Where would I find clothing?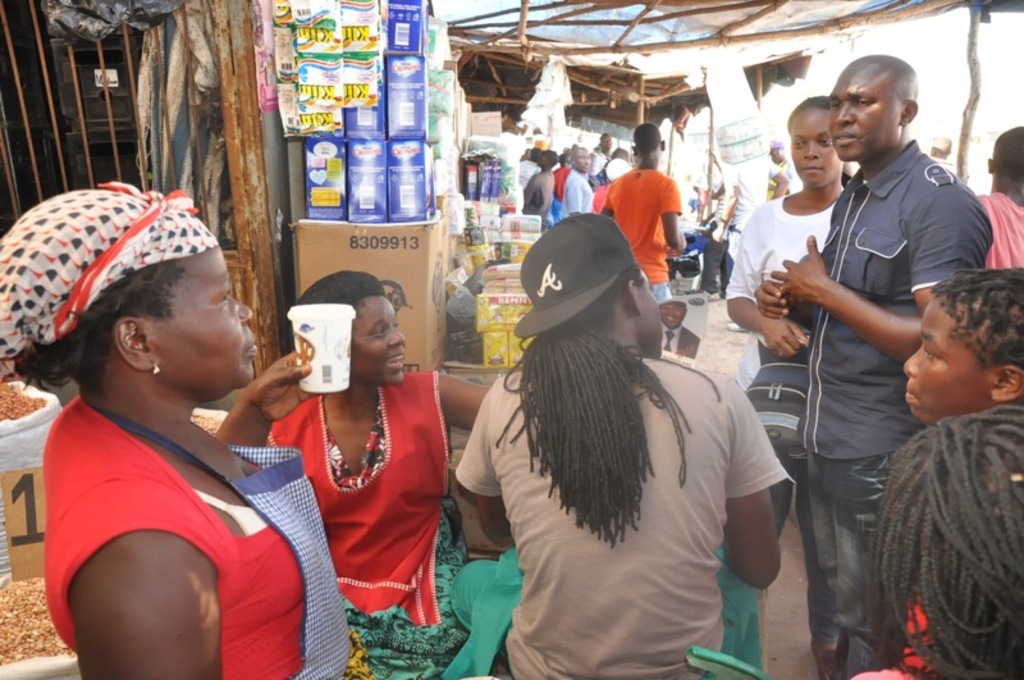
At [593, 168, 676, 305].
